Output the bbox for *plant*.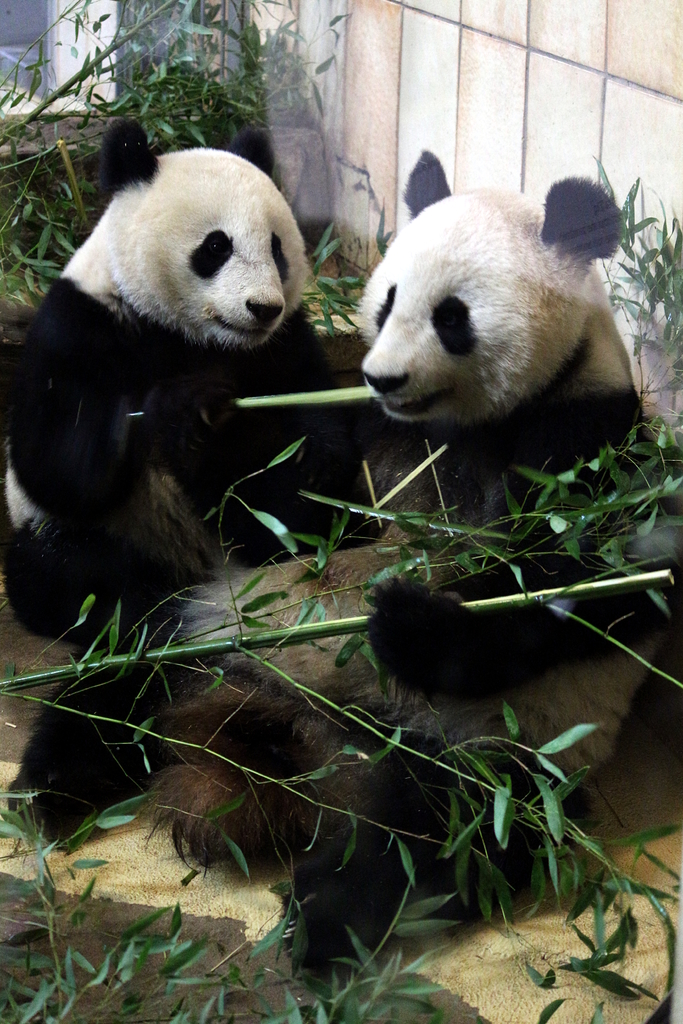
{"x1": 291, "y1": 218, "x2": 361, "y2": 333}.
